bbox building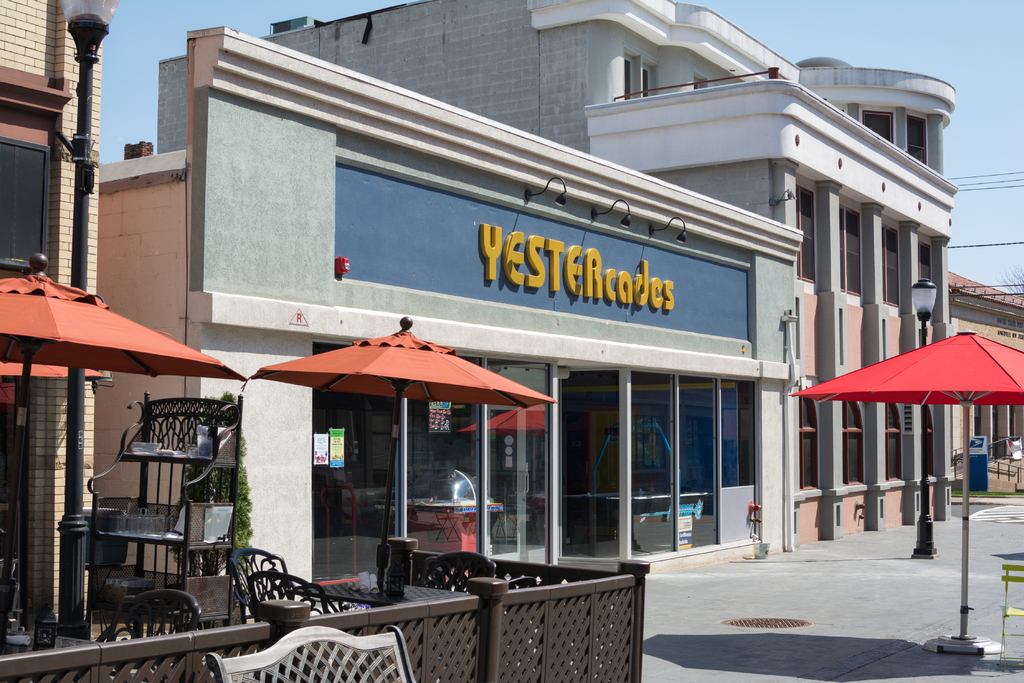
945,261,1023,494
